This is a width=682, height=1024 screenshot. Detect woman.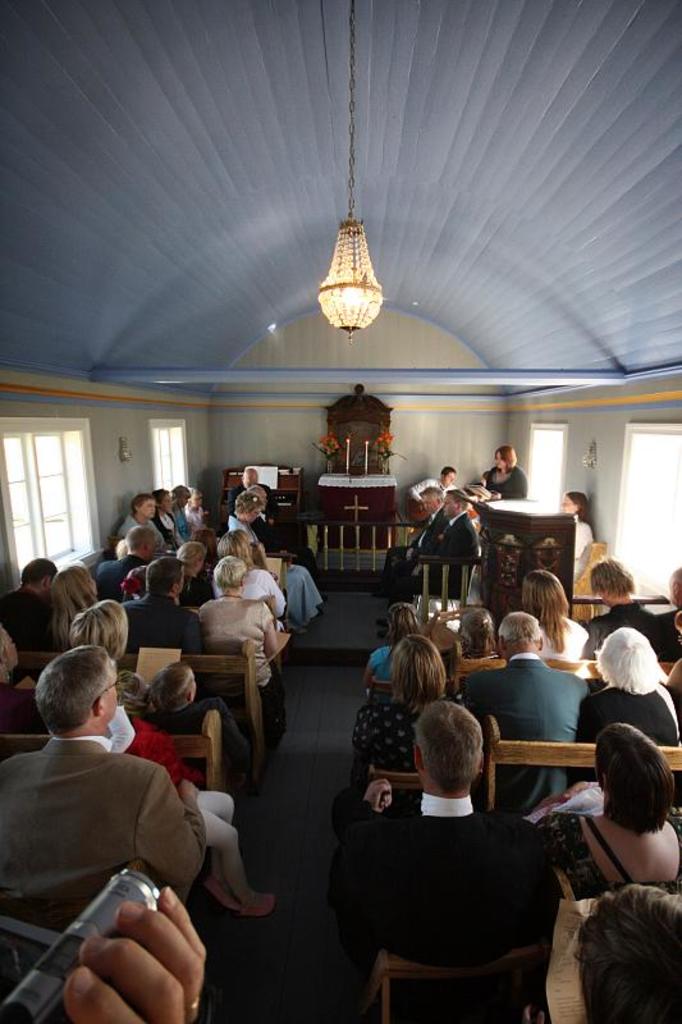
l=525, t=566, r=605, b=659.
